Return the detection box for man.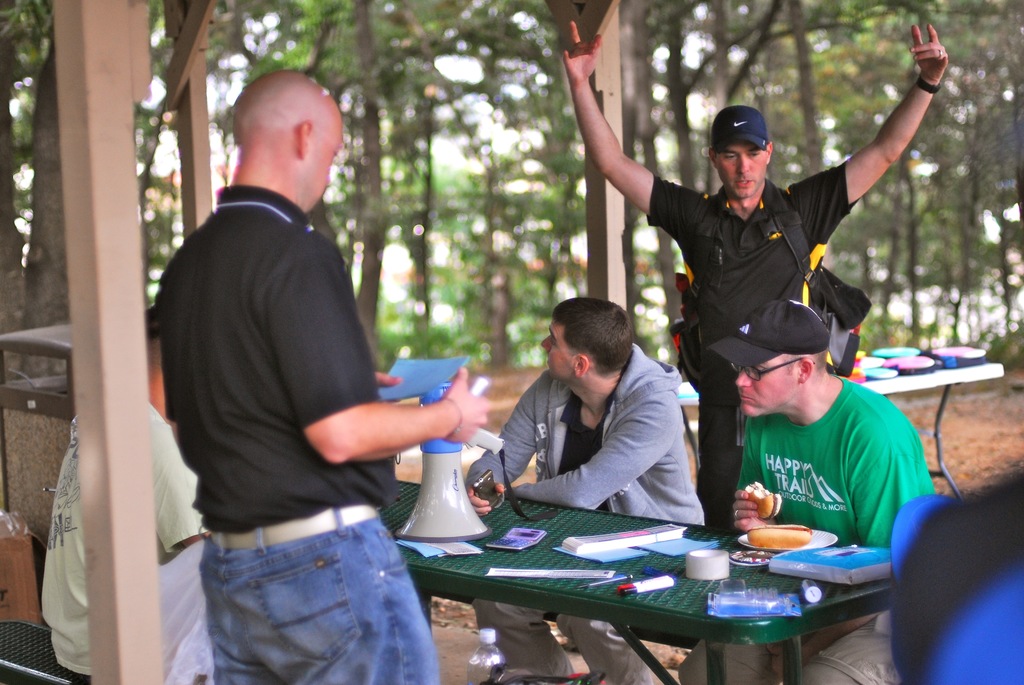
(678,290,934,684).
